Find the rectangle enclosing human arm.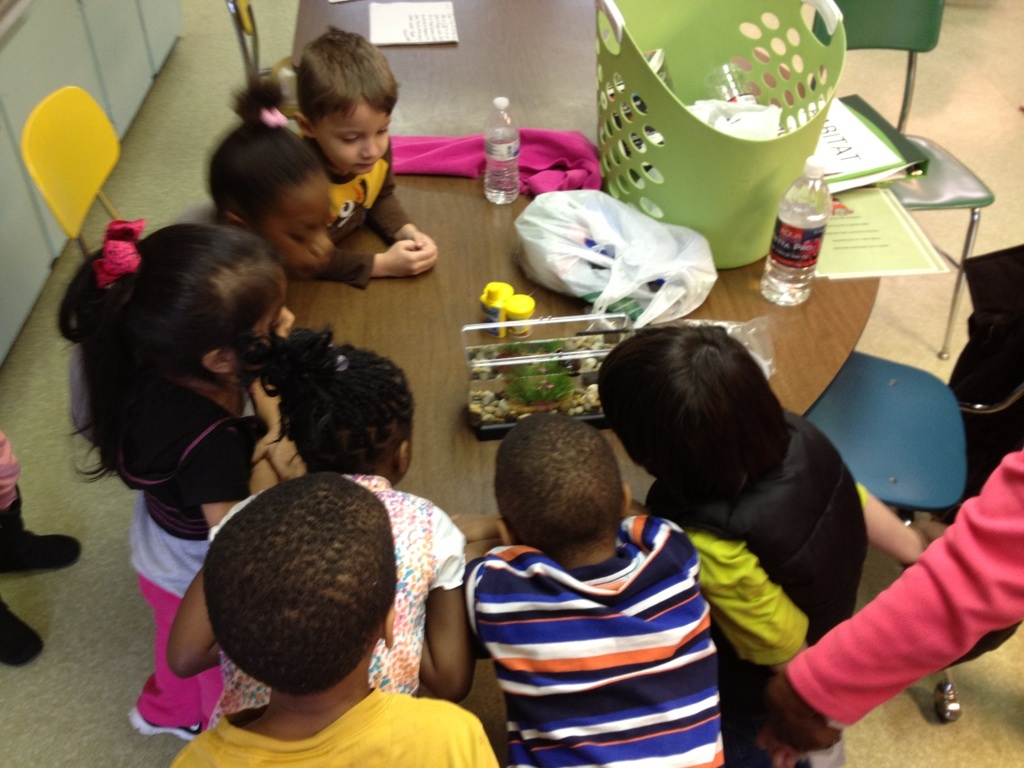
[x1=838, y1=449, x2=964, y2=573].
